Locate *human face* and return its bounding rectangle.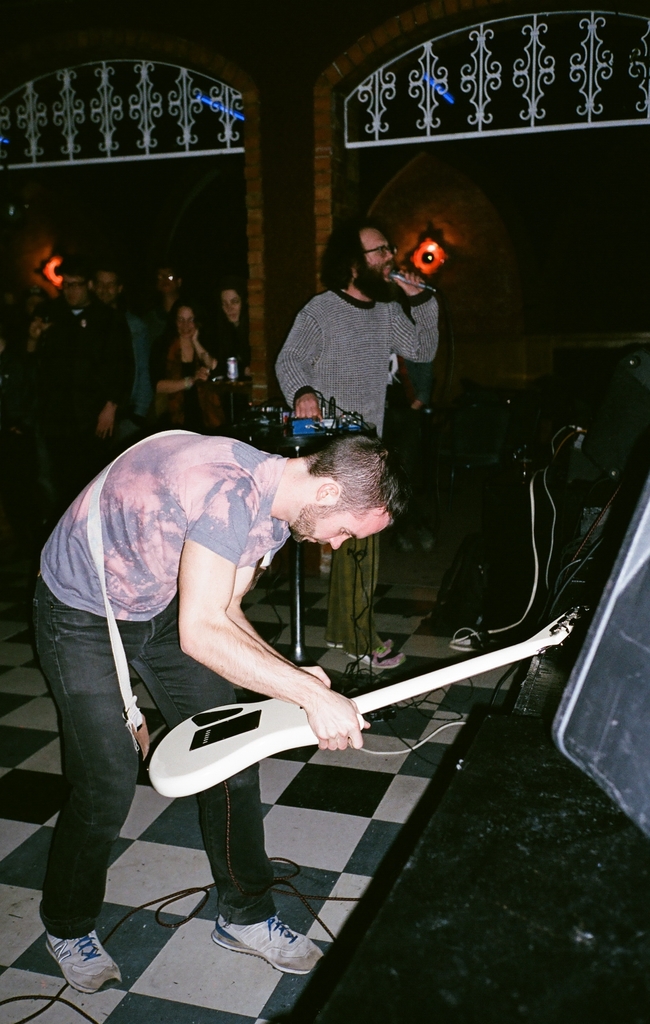
pyautogui.locateOnScreen(92, 271, 112, 295).
